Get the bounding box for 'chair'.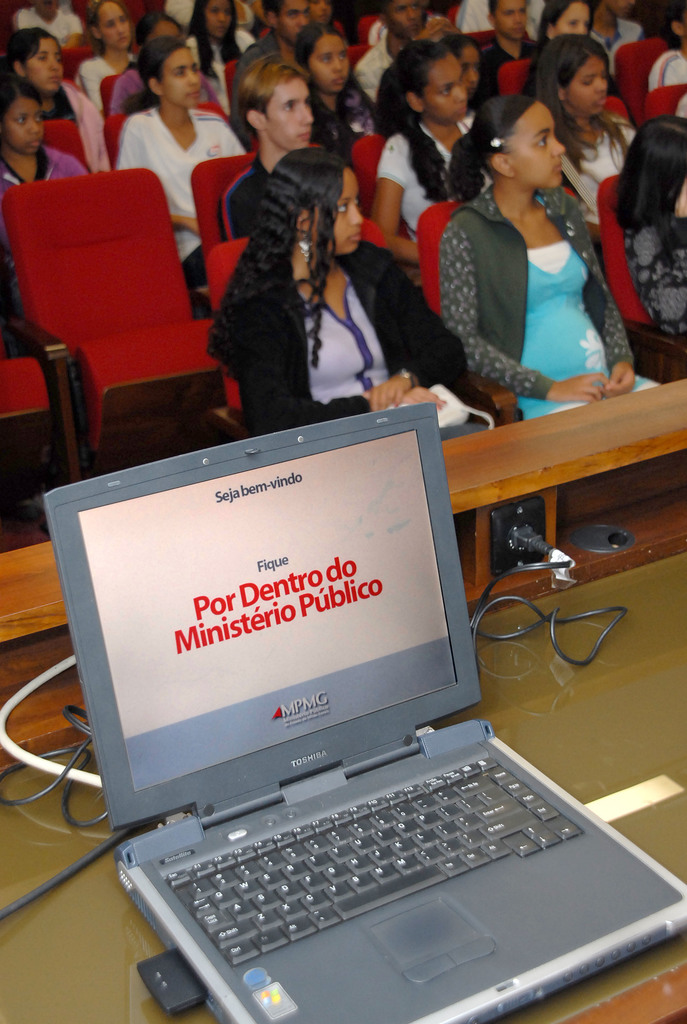
region(98, 73, 115, 113).
